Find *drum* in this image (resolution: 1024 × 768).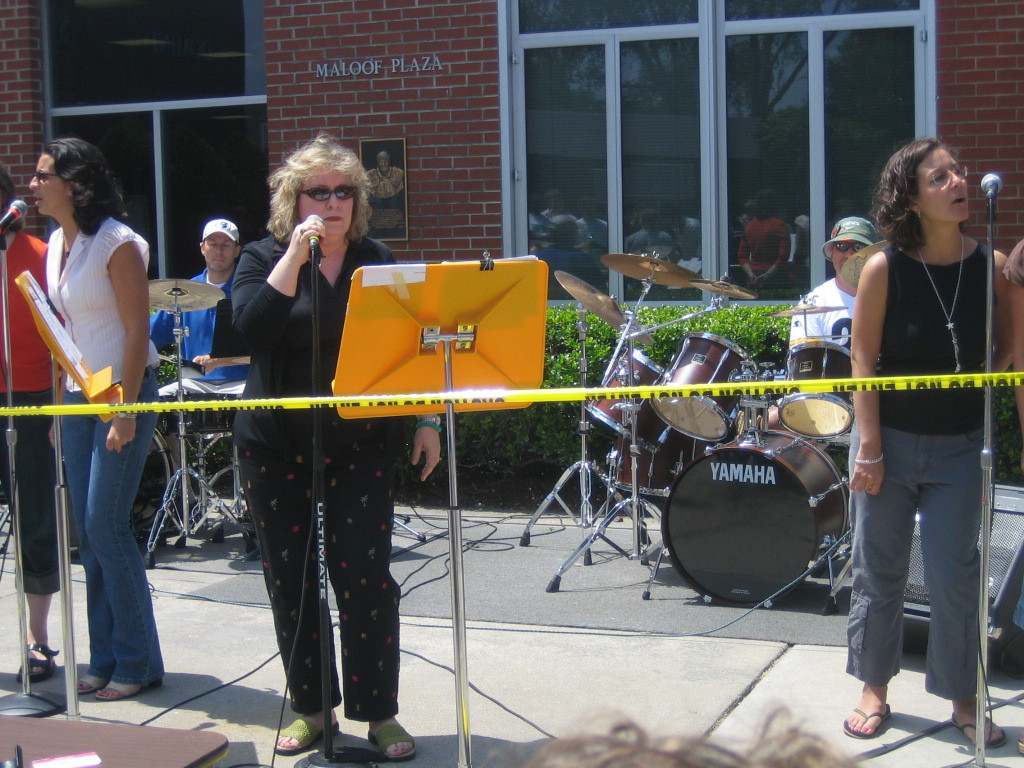
left=652, top=332, right=758, bottom=445.
